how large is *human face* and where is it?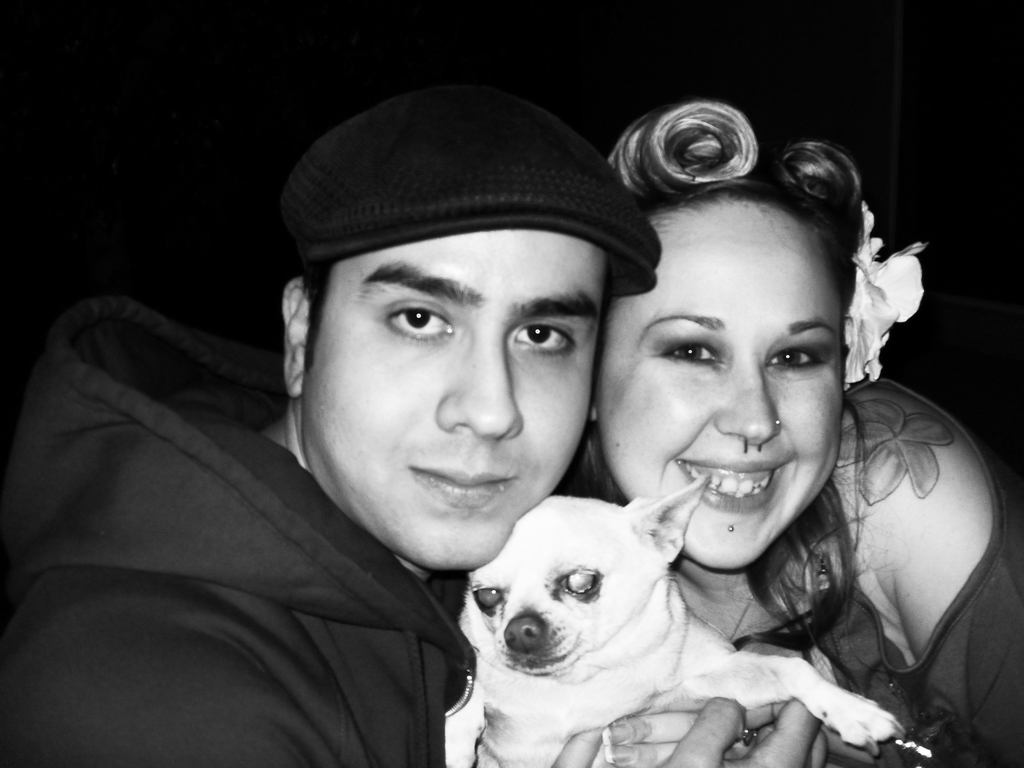
Bounding box: region(298, 231, 610, 577).
